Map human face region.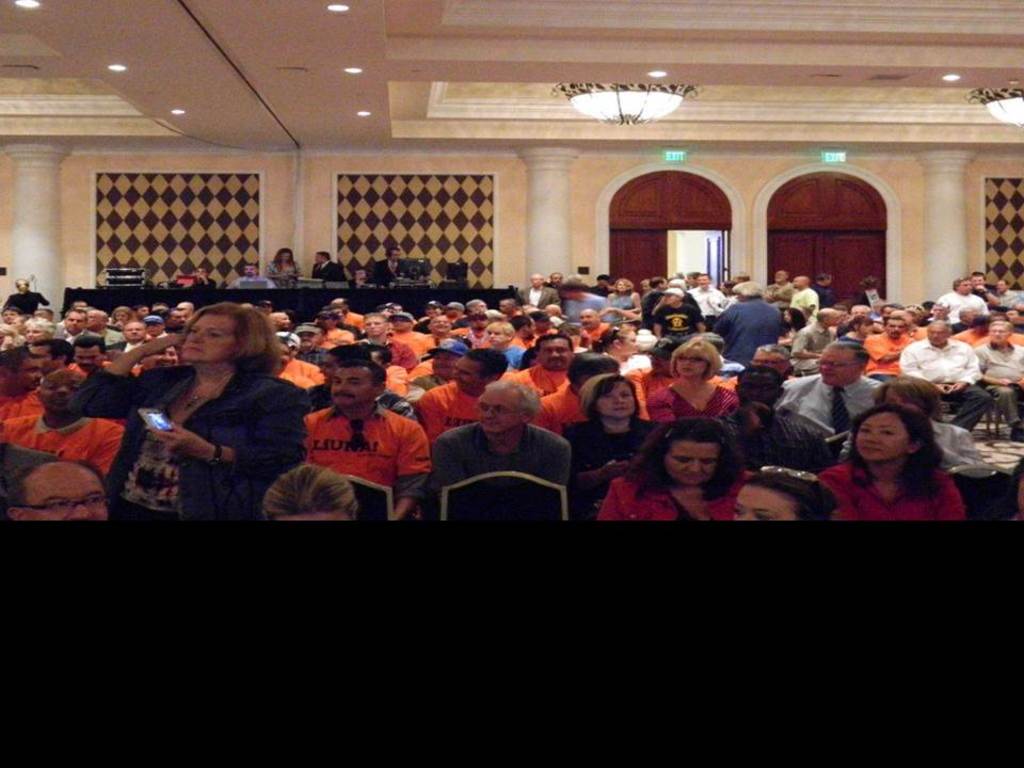
Mapped to 540:338:571:370.
